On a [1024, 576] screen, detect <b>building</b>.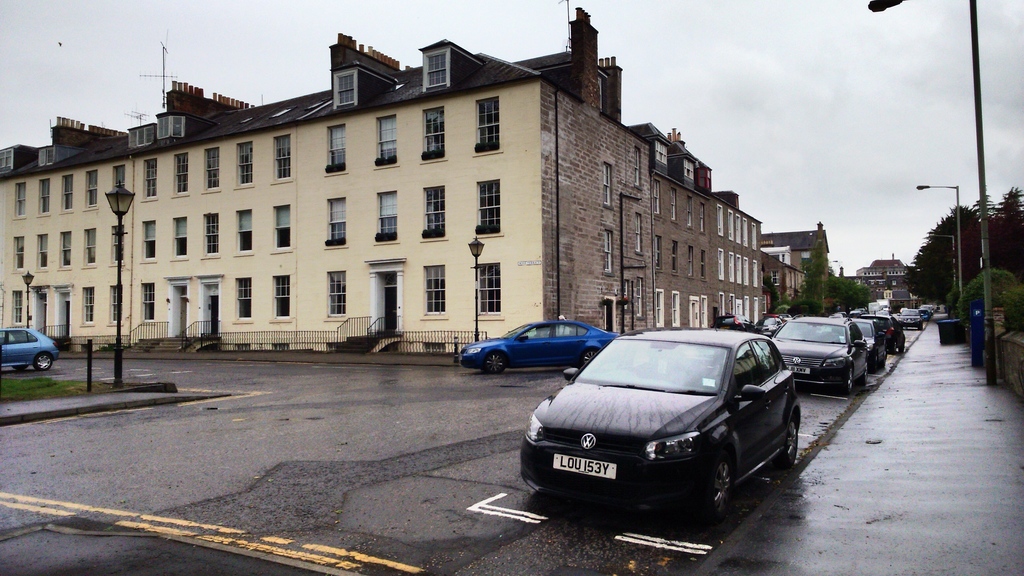
pyautogui.locateOnScreen(851, 255, 909, 308).
